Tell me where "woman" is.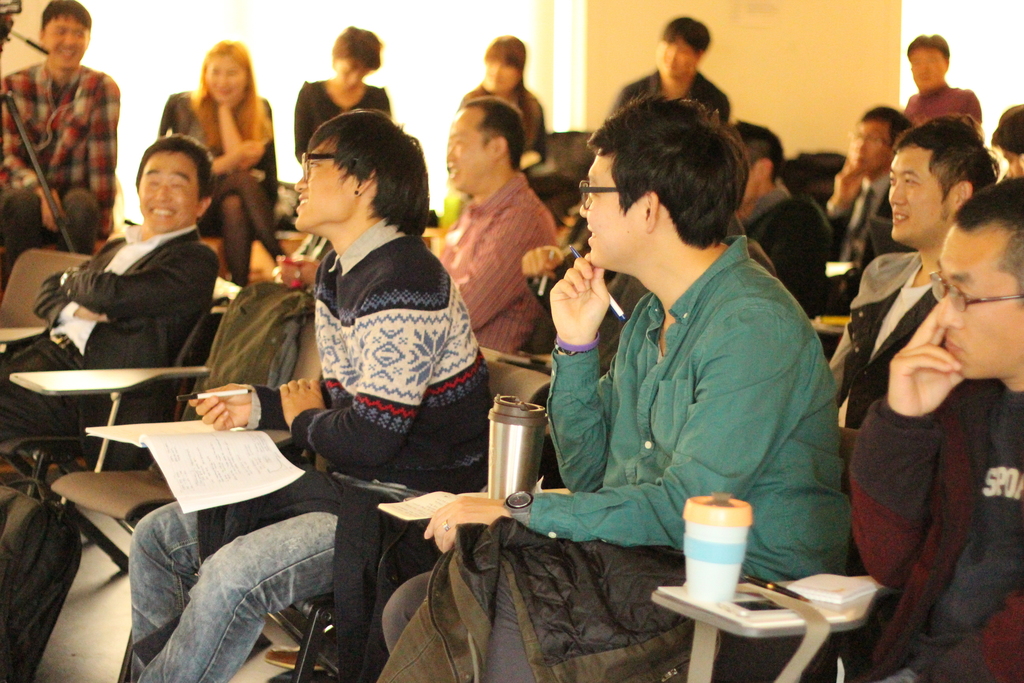
"woman" is at BBox(456, 32, 582, 206).
